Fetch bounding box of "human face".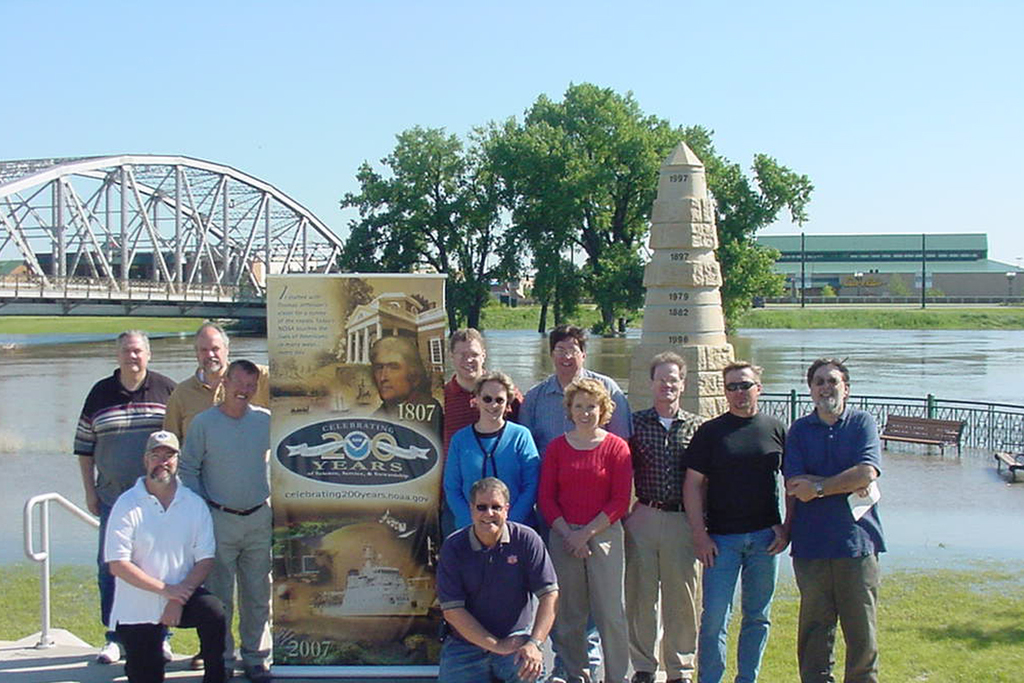
Bbox: l=197, t=331, r=226, b=370.
